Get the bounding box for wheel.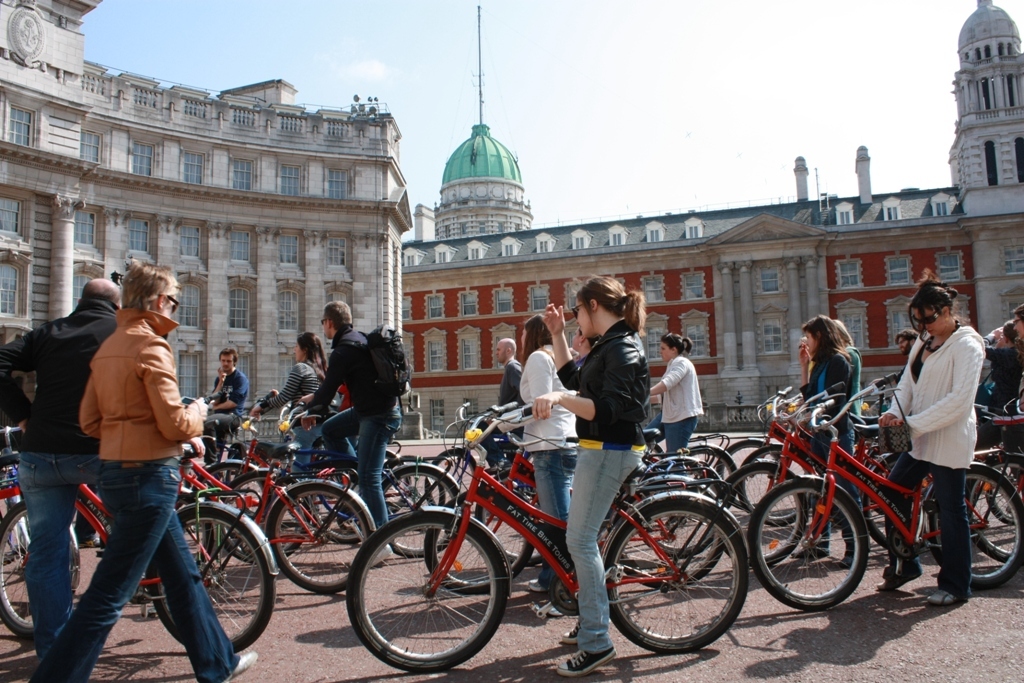
bbox(621, 477, 725, 590).
